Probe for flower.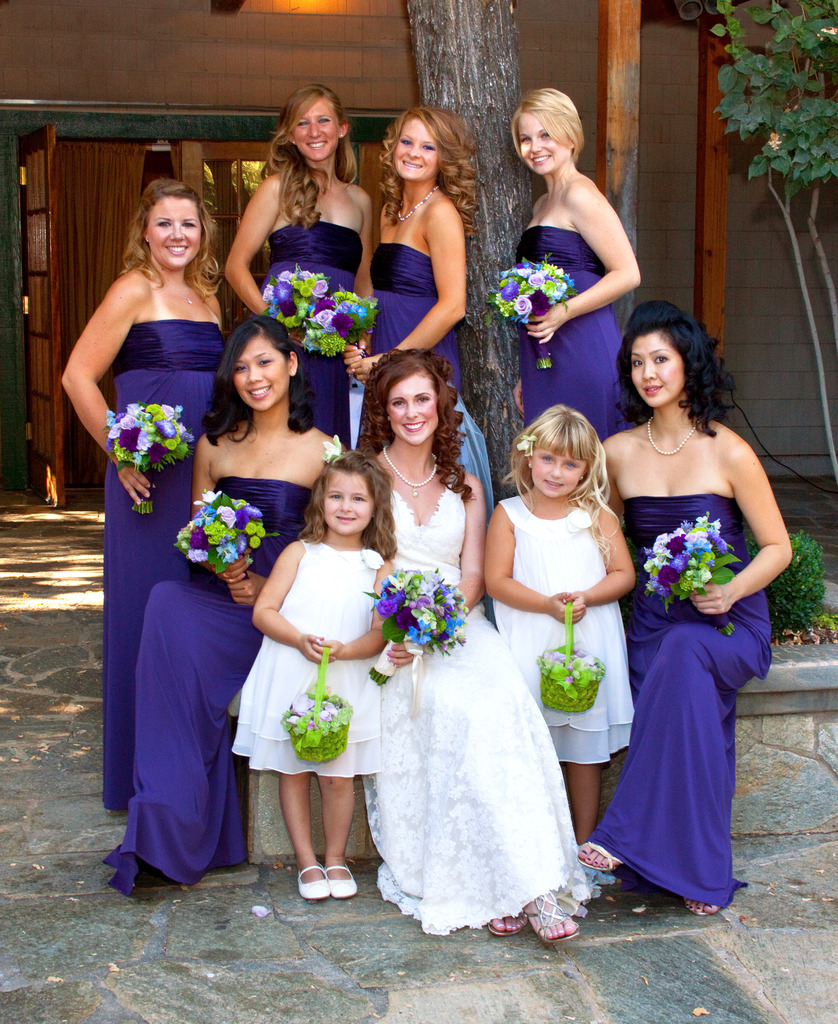
Probe result: region(515, 433, 534, 454).
